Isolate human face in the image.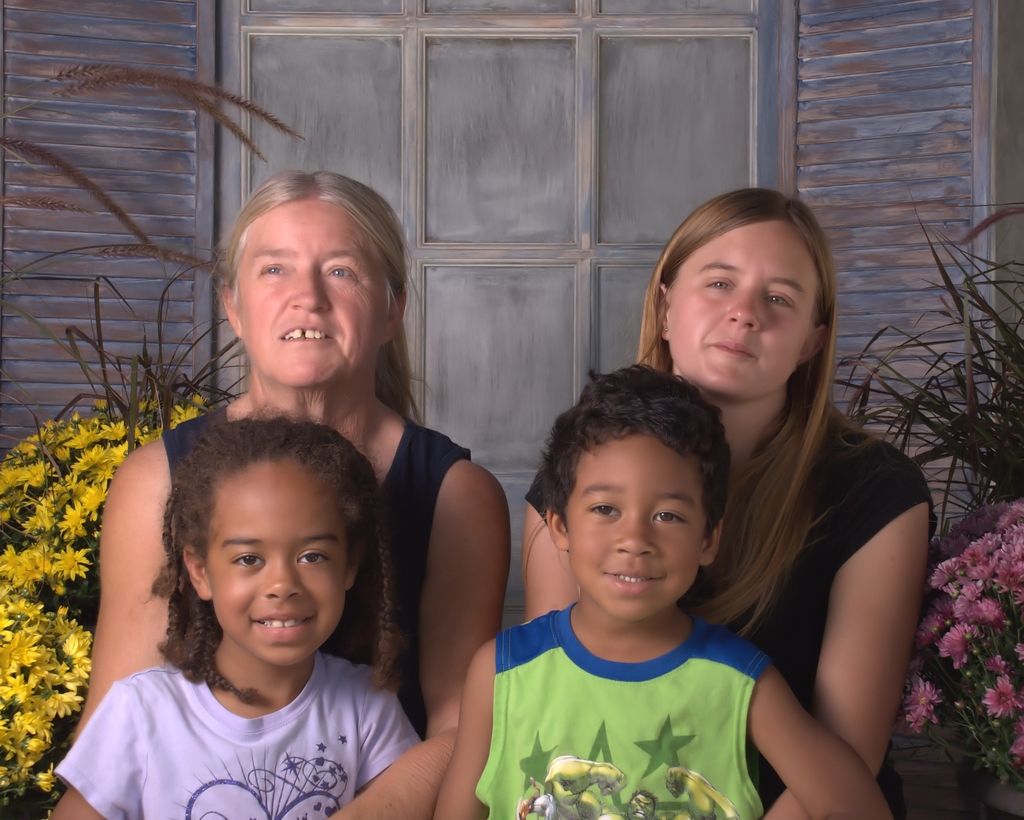
Isolated region: (666, 217, 810, 393).
